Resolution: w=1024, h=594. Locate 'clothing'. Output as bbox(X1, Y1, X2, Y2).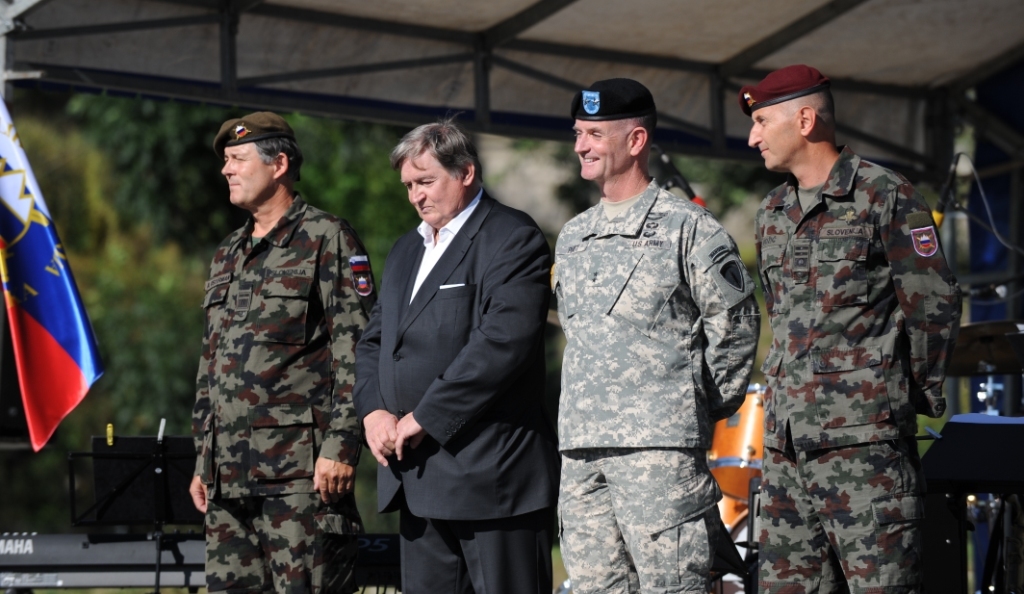
bbox(166, 145, 378, 576).
